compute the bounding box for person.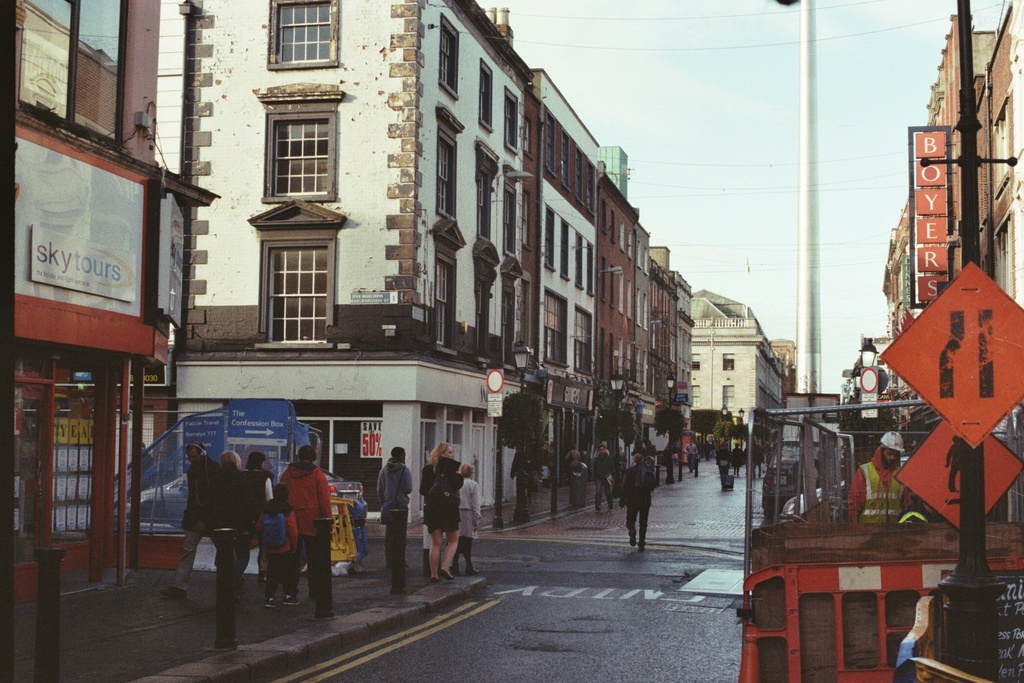
(426,438,460,575).
